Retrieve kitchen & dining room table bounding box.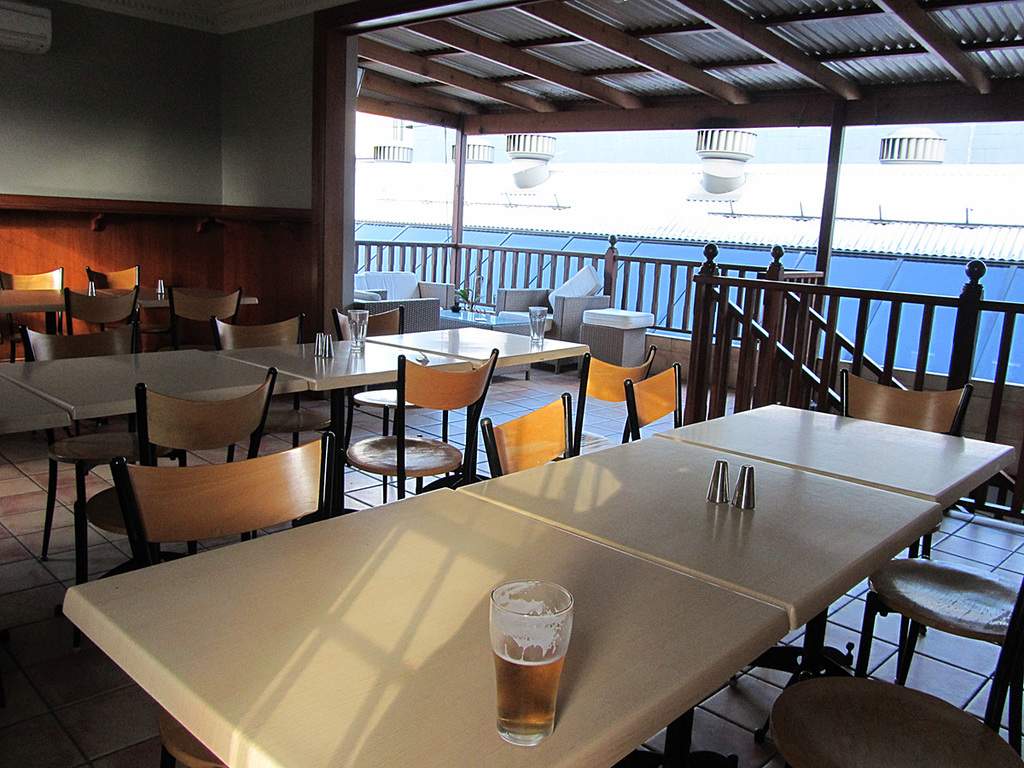
Bounding box: Rect(288, 380, 1017, 758).
